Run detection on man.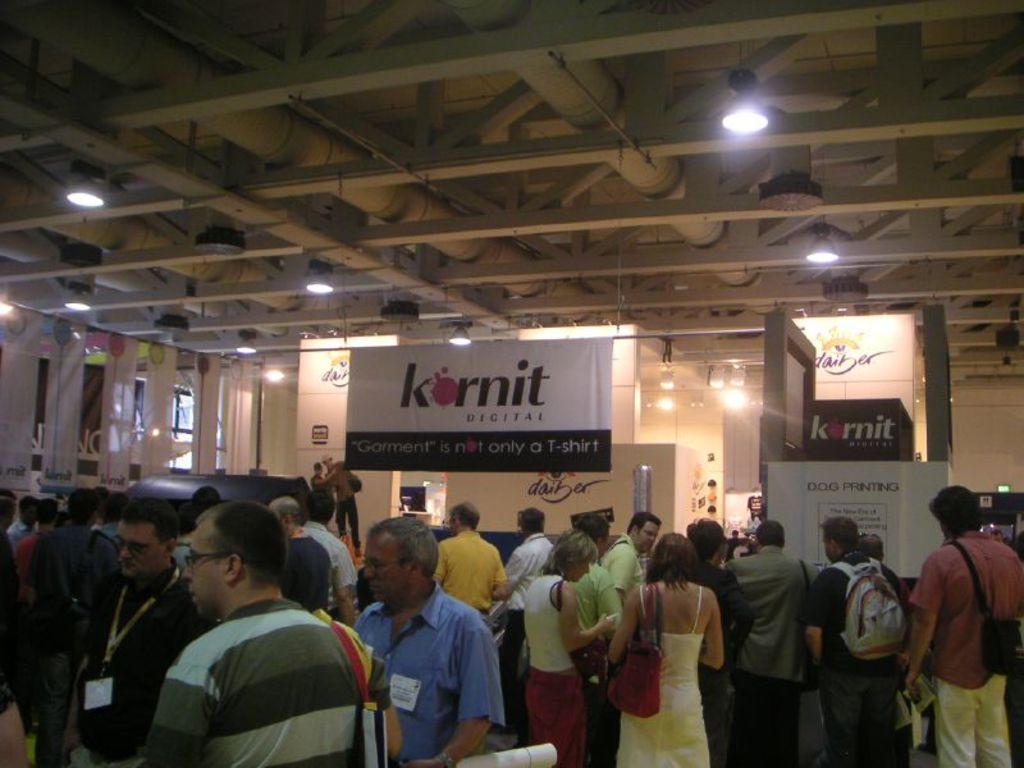
Result: crop(905, 484, 1023, 767).
